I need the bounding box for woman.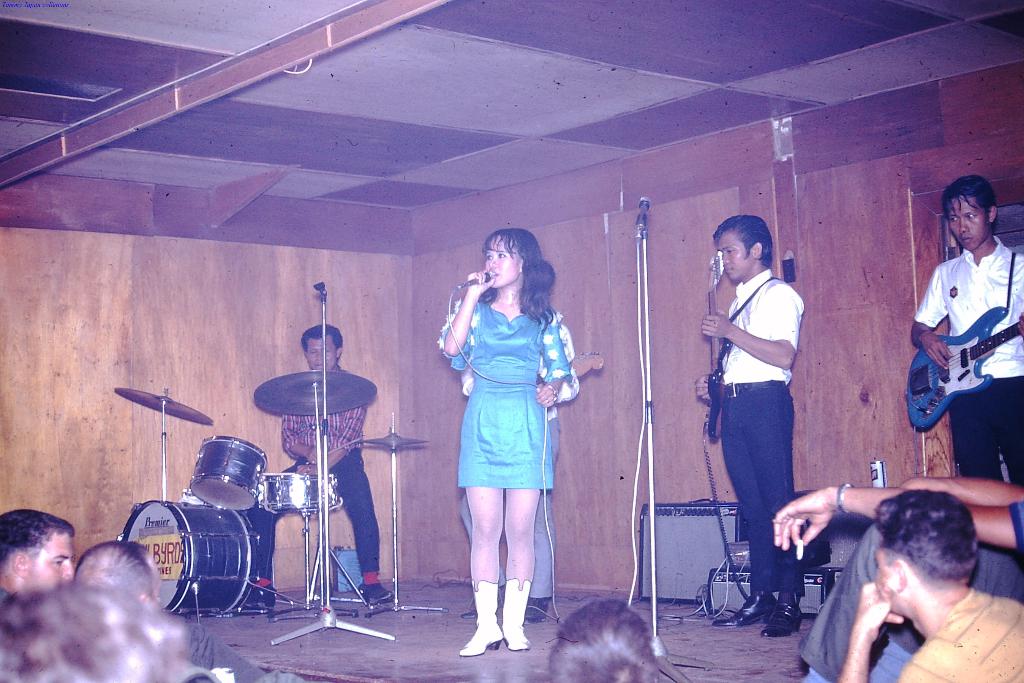
Here it is: x1=438, y1=224, x2=582, y2=627.
